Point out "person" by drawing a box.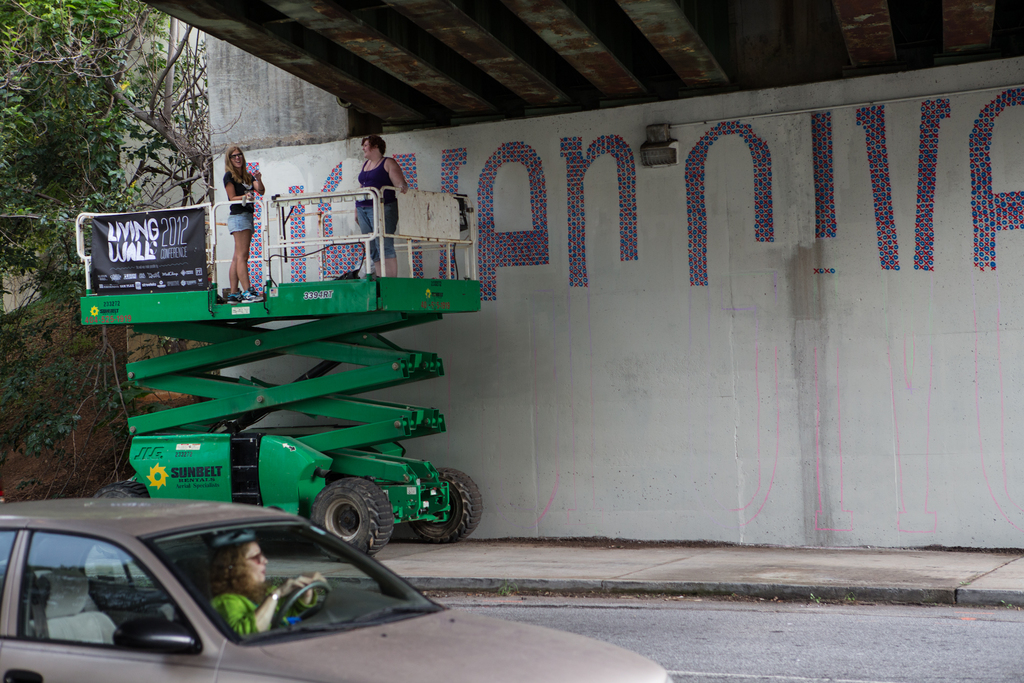
x1=223, y1=149, x2=269, y2=299.
